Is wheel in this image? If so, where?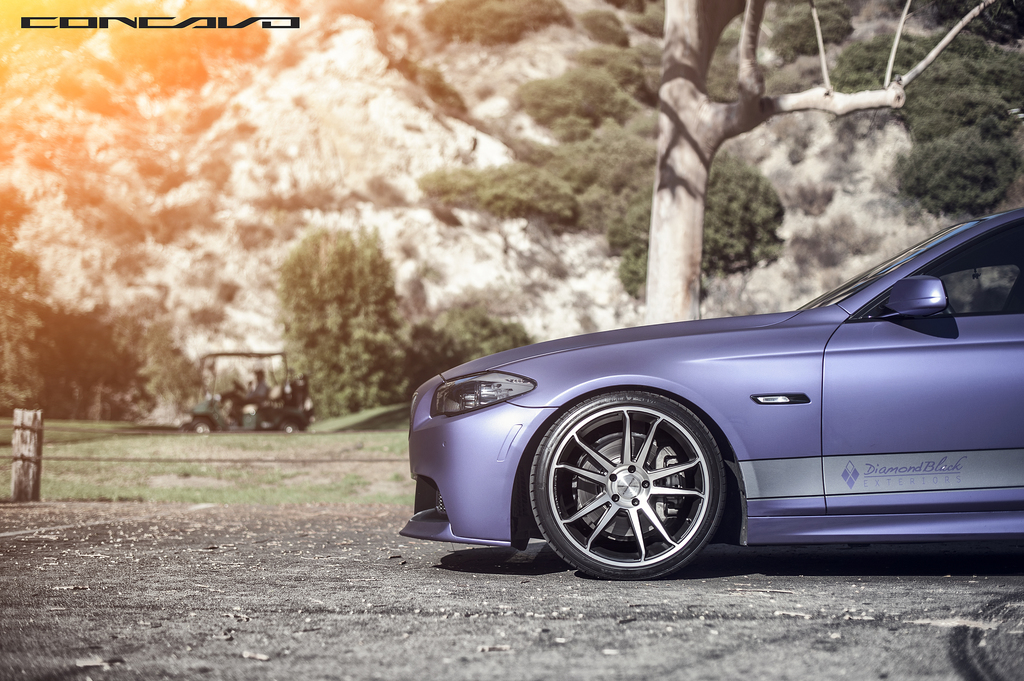
Yes, at (left=192, top=419, right=211, bottom=435).
